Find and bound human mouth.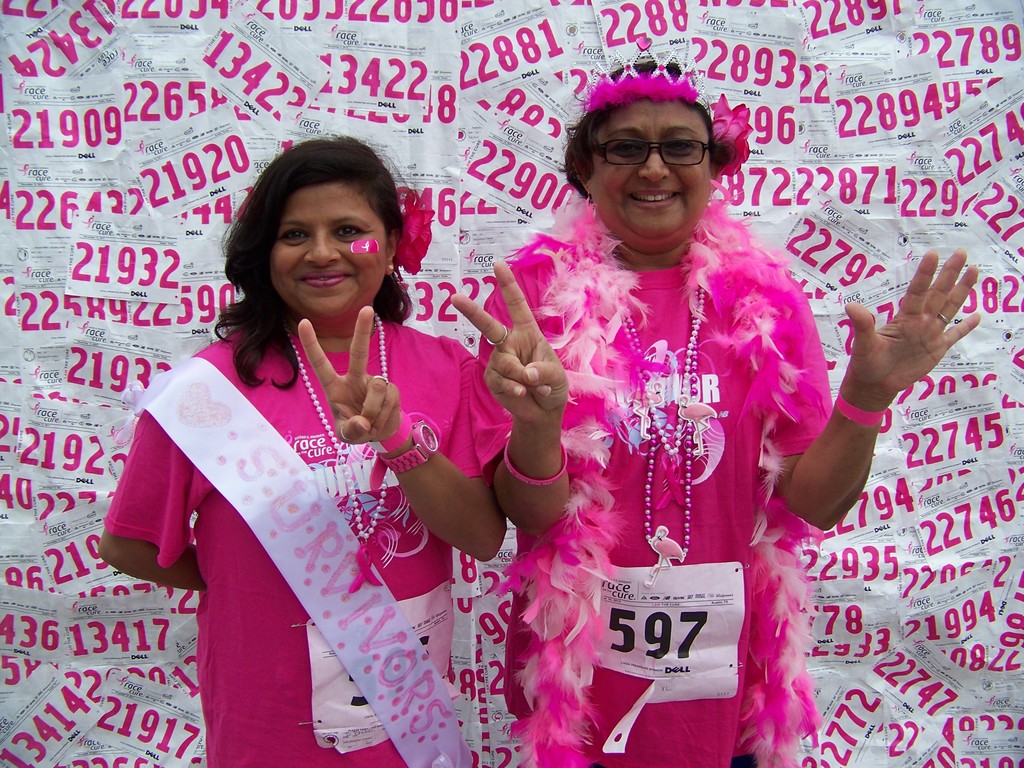
Bound: [626,183,684,215].
